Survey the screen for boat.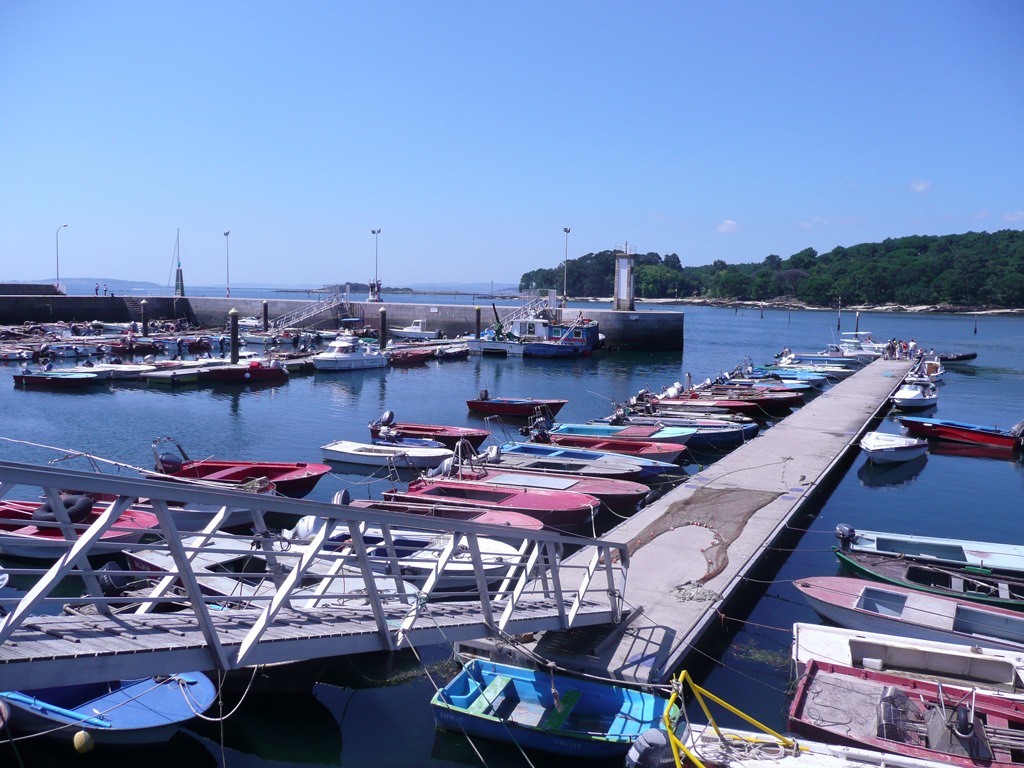
Survey found: detection(283, 500, 530, 602).
